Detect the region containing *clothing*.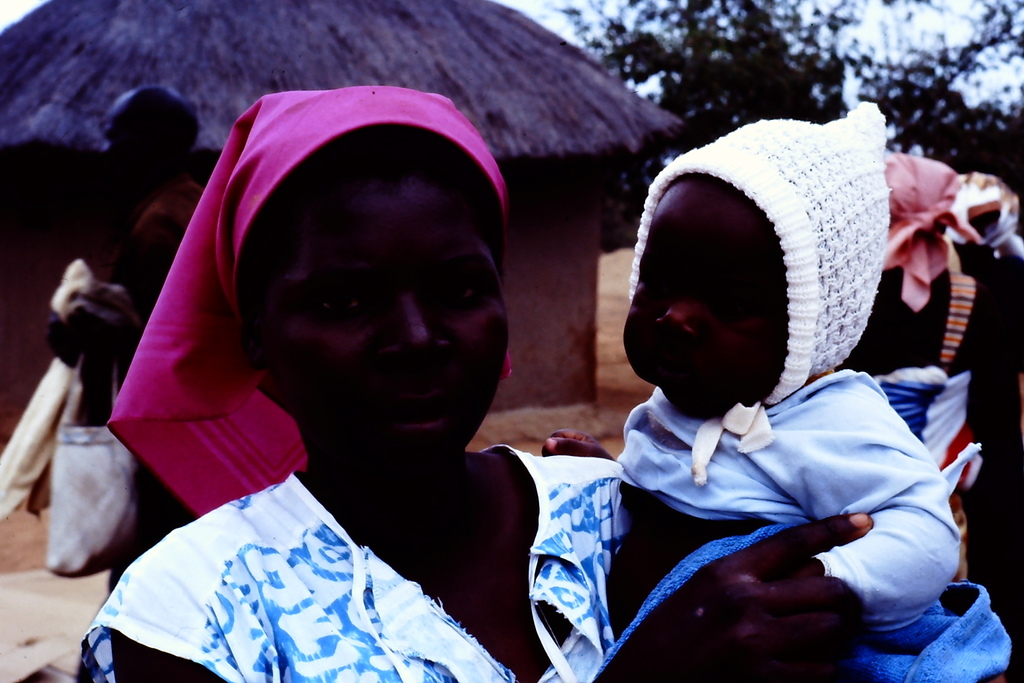
bbox=(598, 375, 1015, 682).
